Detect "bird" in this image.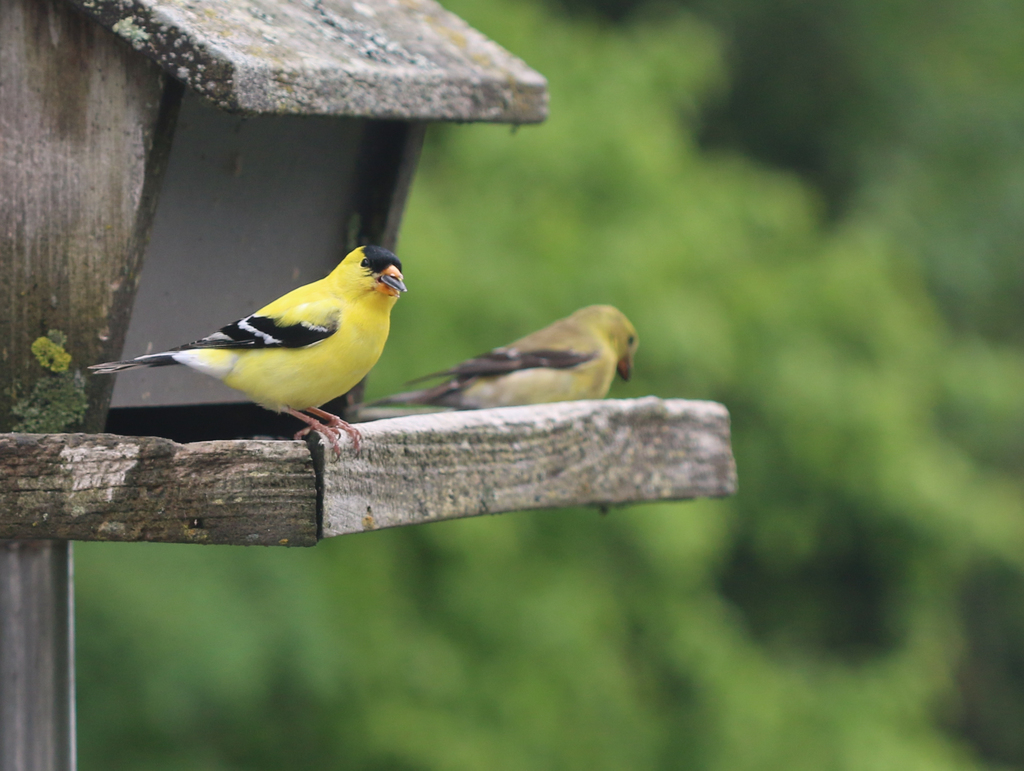
Detection: region(349, 300, 644, 412).
